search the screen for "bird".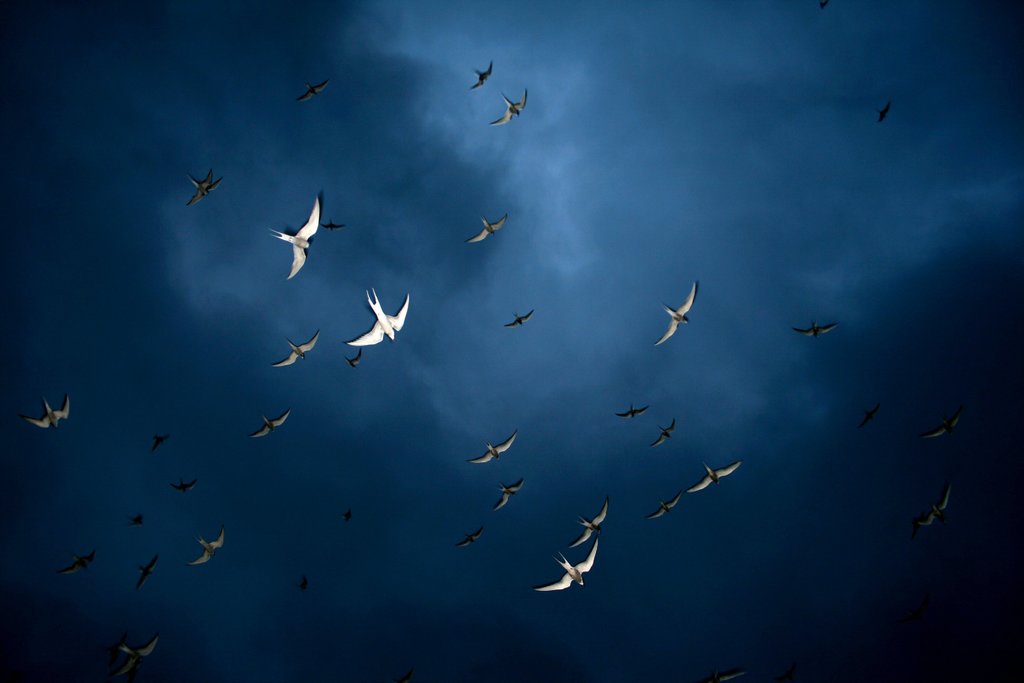
Found at {"left": 128, "top": 507, "right": 147, "bottom": 525}.
